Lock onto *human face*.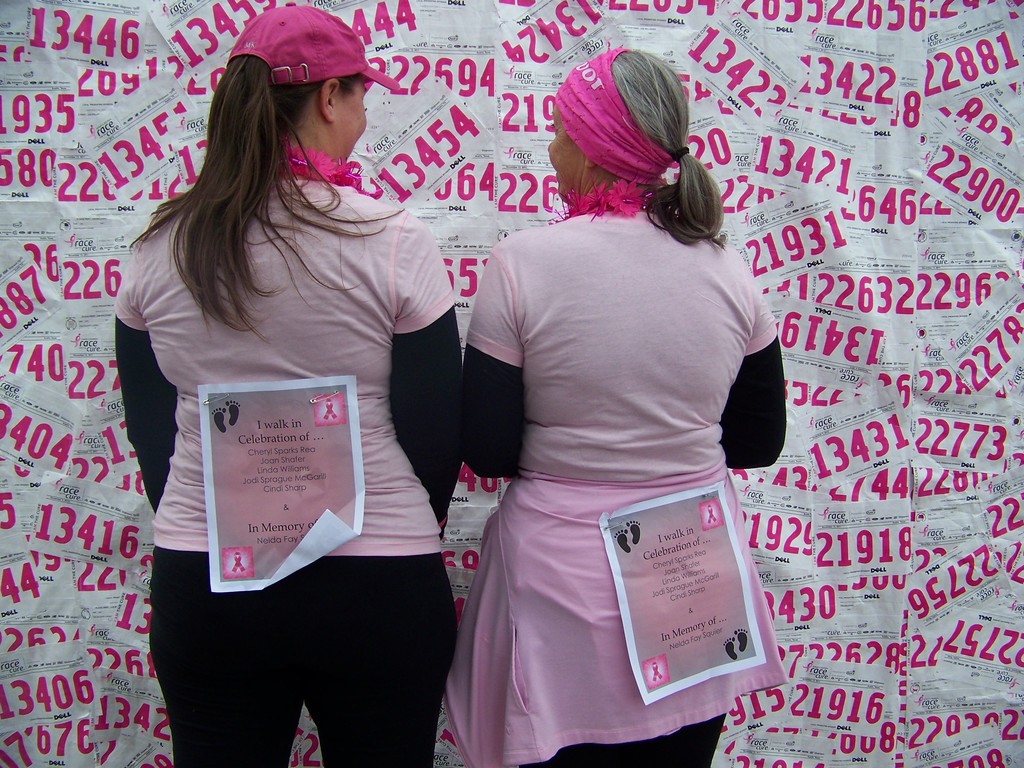
Locked: x1=542, y1=108, x2=586, y2=206.
